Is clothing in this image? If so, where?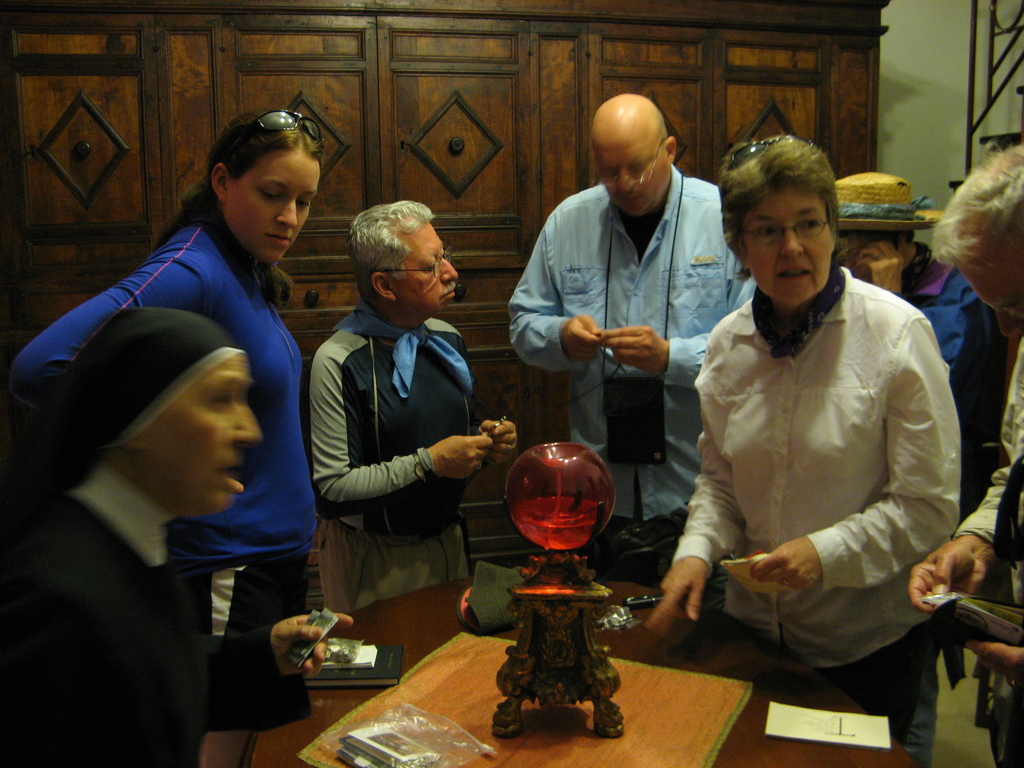
Yes, at Rect(496, 152, 769, 581).
